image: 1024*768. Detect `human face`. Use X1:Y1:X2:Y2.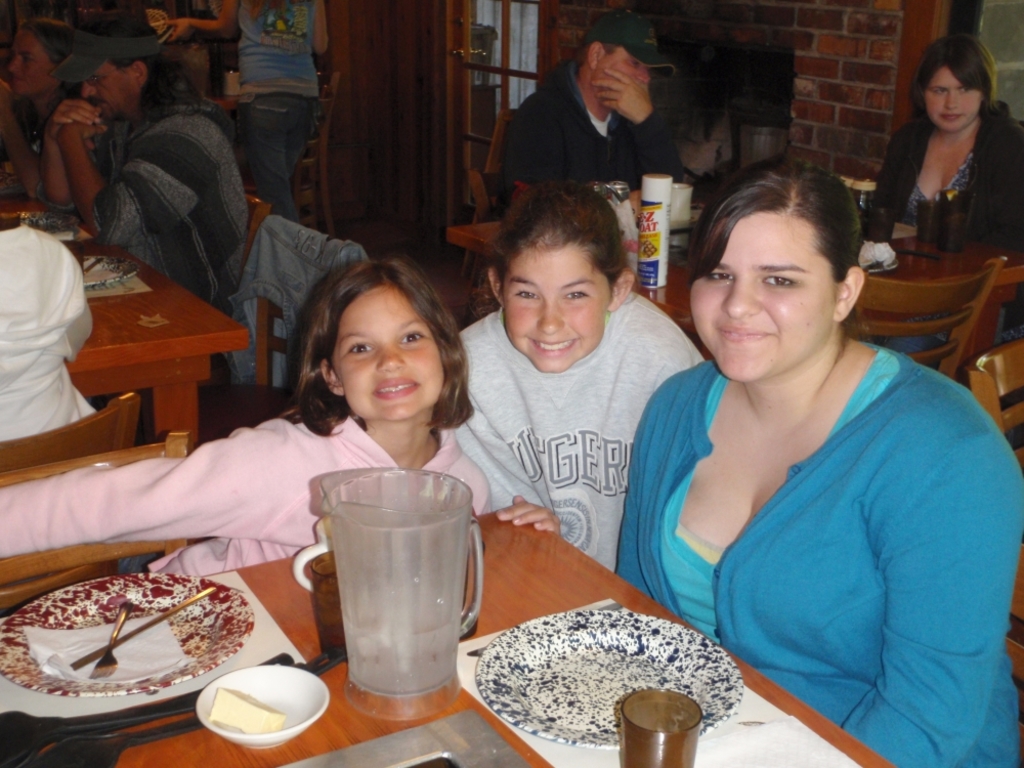
334:289:442:417.
